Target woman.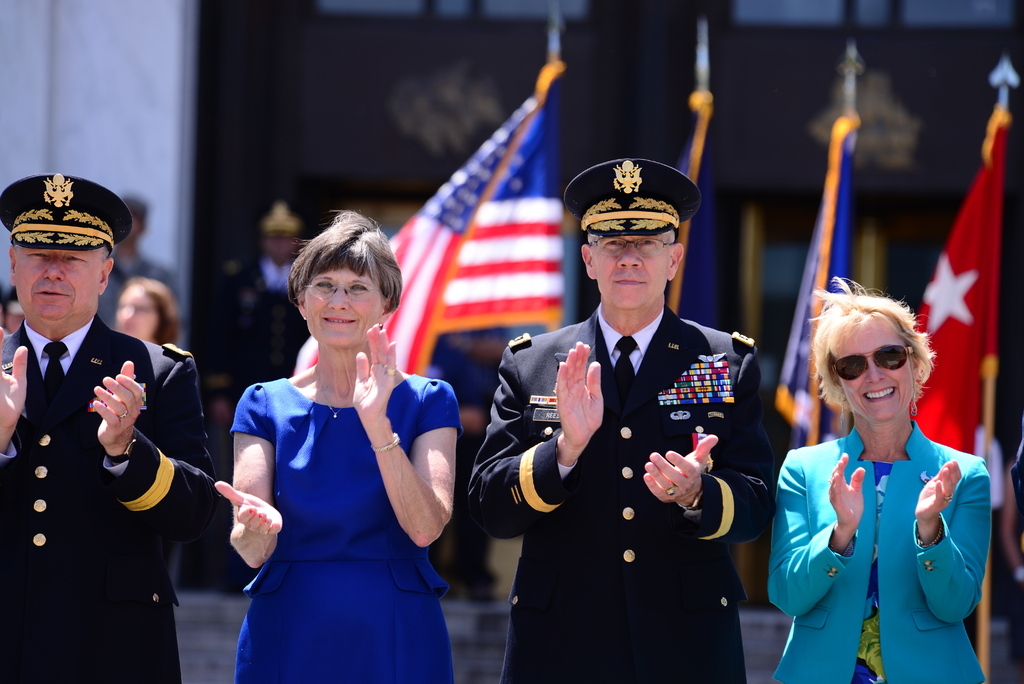
Target region: 213:226:457:683.
